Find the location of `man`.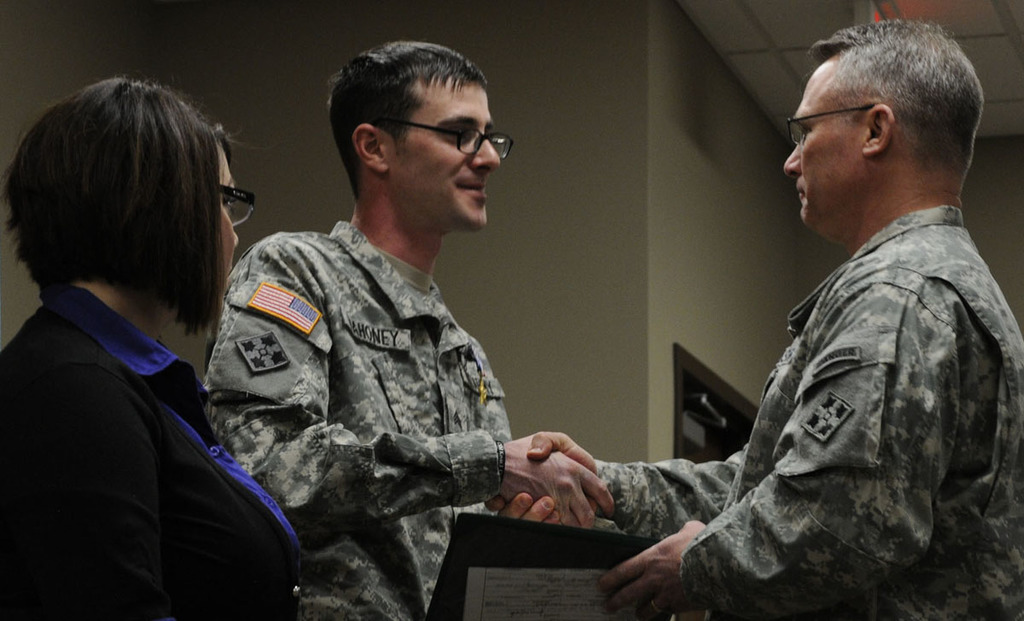
Location: (x1=192, y1=43, x2=621, y2=620).
